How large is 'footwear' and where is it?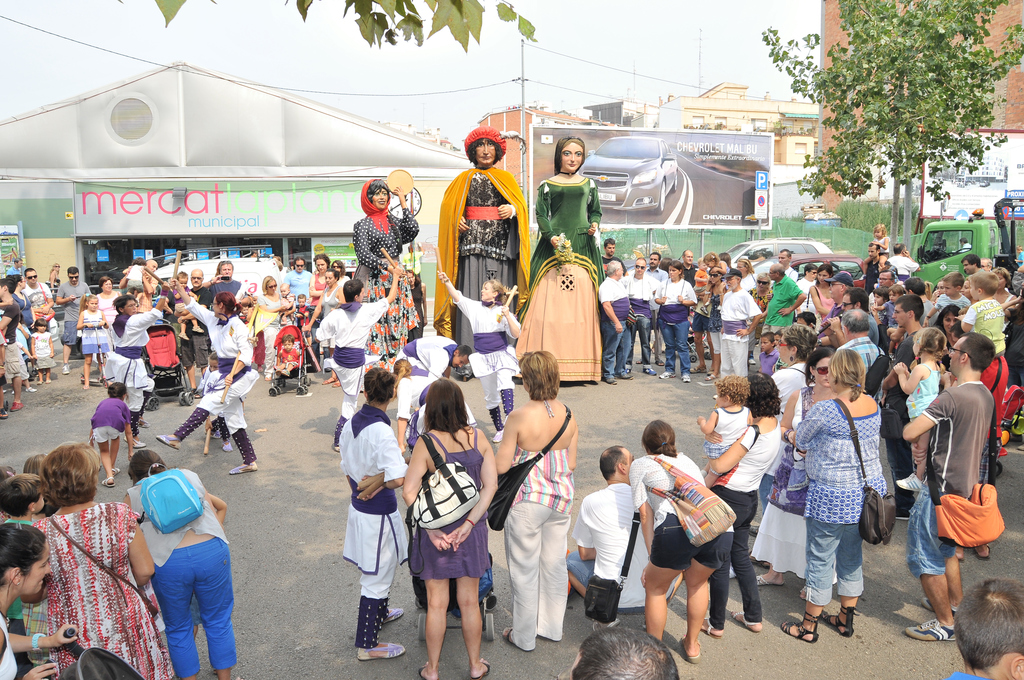
Bounding box: left=416, top=665, right=428, bottom=679.
